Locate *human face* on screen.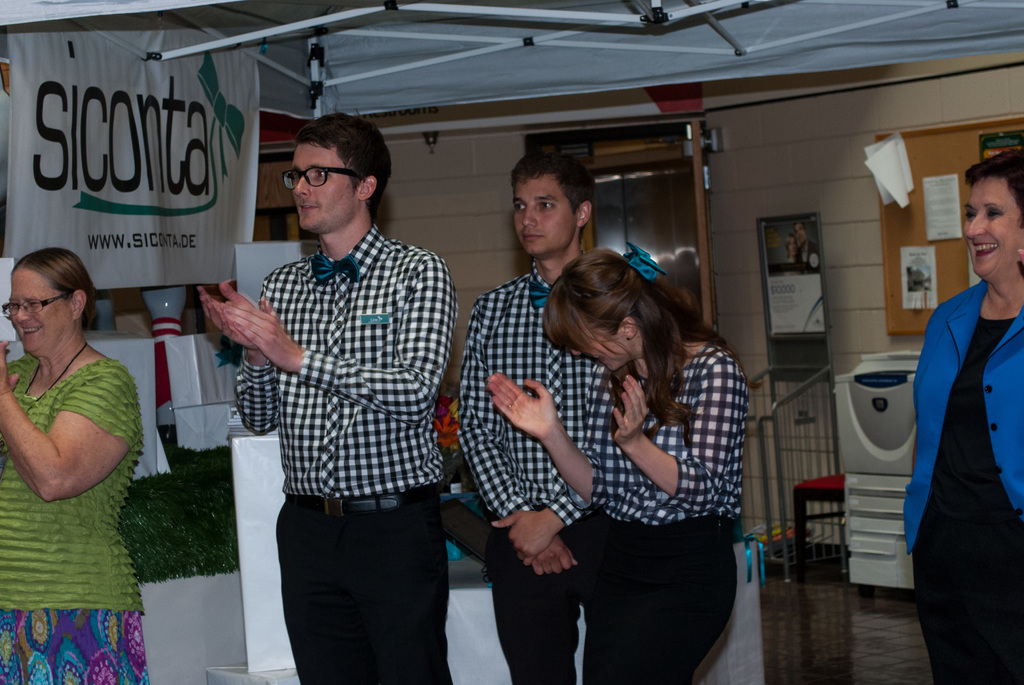
On screen at locate(513, 180, 568, 261).
